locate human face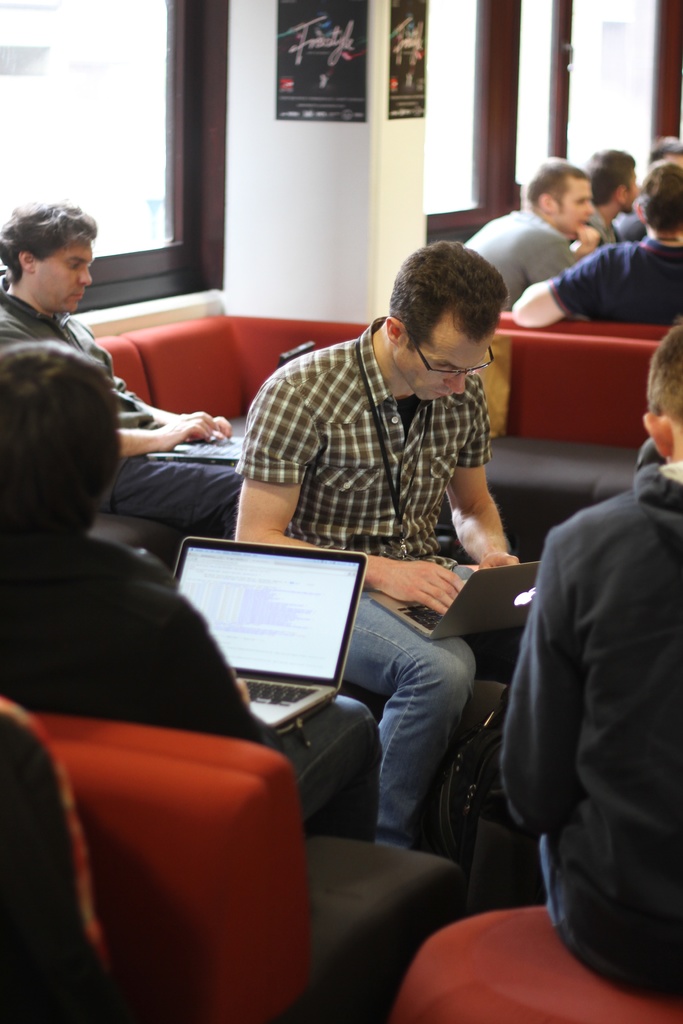
x1=34 y1=228 x2=95 y2=312
